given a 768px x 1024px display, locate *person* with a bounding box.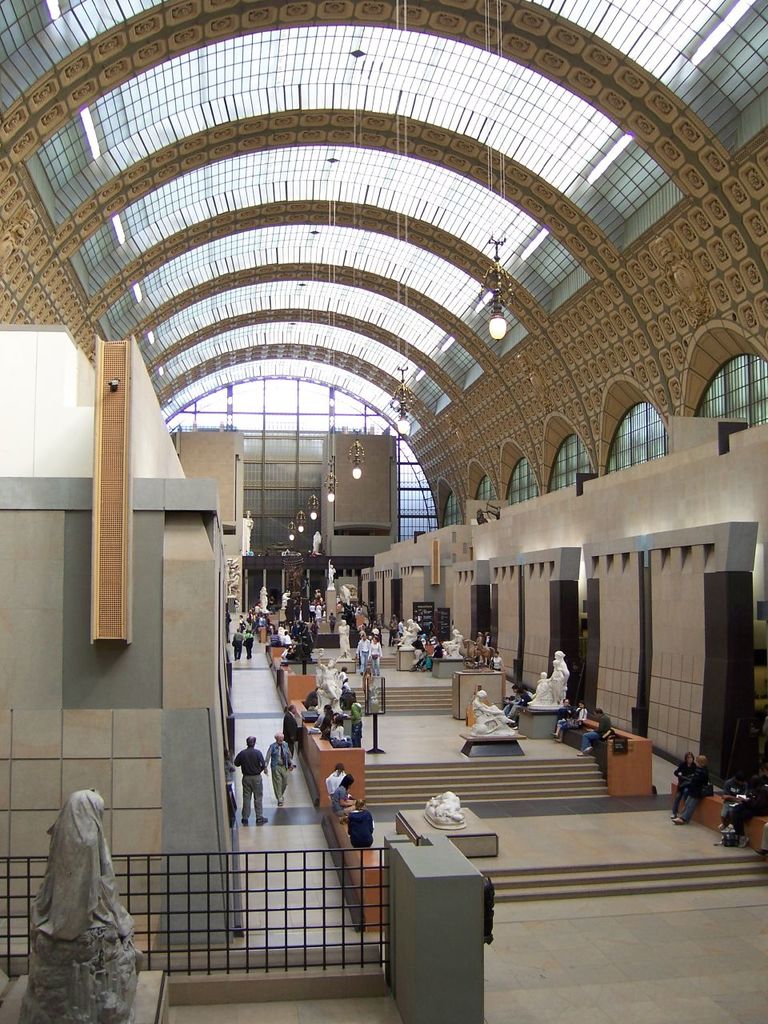
Located: [x1=326, y1=765, x2=346, y2=802].
